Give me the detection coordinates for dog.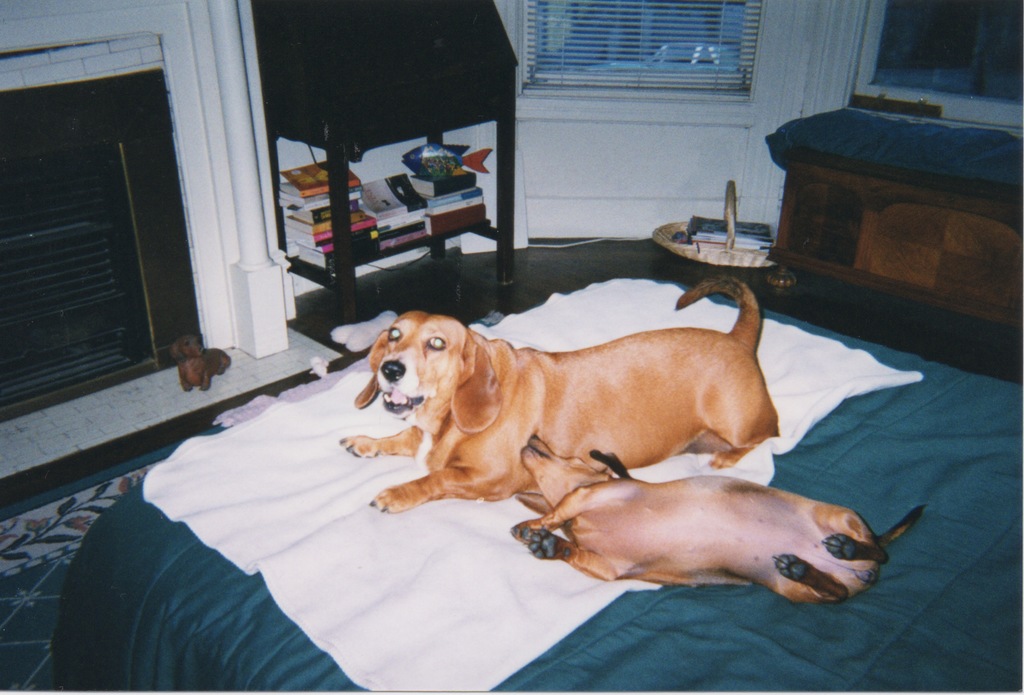
337:271:792:504.
